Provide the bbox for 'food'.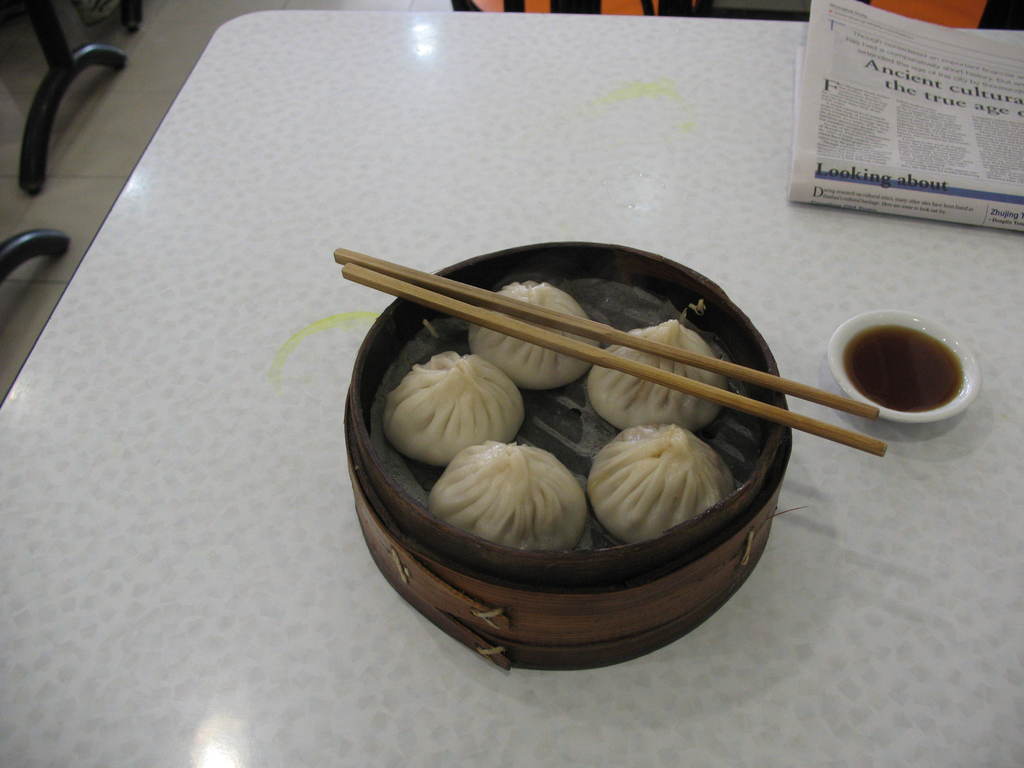
[x1=584, y1=319, x2=728, y2=433].
